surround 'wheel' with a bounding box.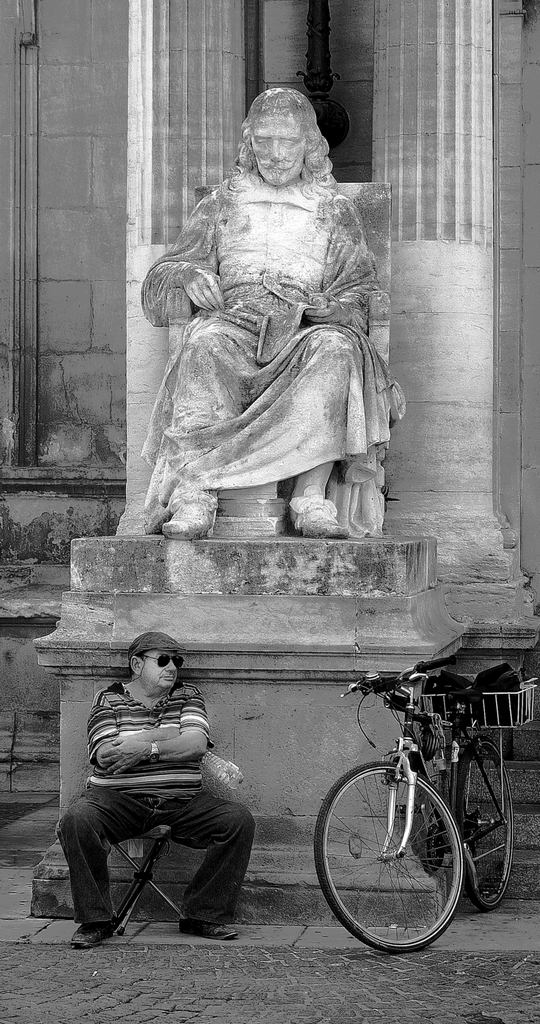
pyautogui.locateOnScreen(327, 760, 477, 943).
